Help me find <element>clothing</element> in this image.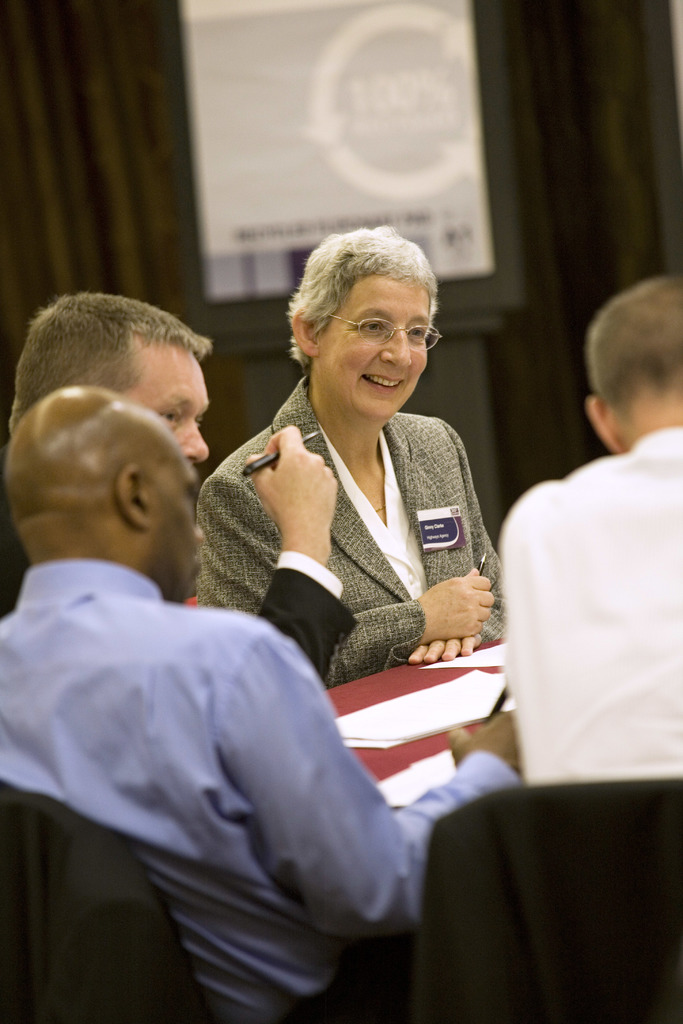
Found it: 0, 435, 363, 701.
